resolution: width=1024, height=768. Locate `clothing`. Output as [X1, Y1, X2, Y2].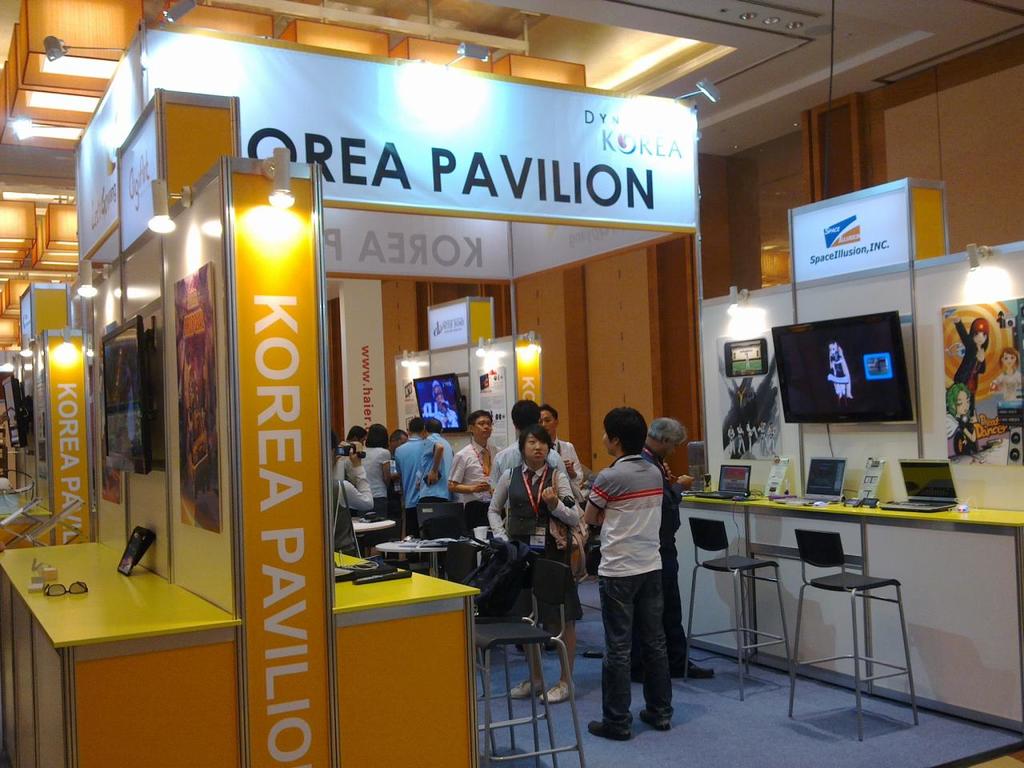
[550, 434, 589, 634].
